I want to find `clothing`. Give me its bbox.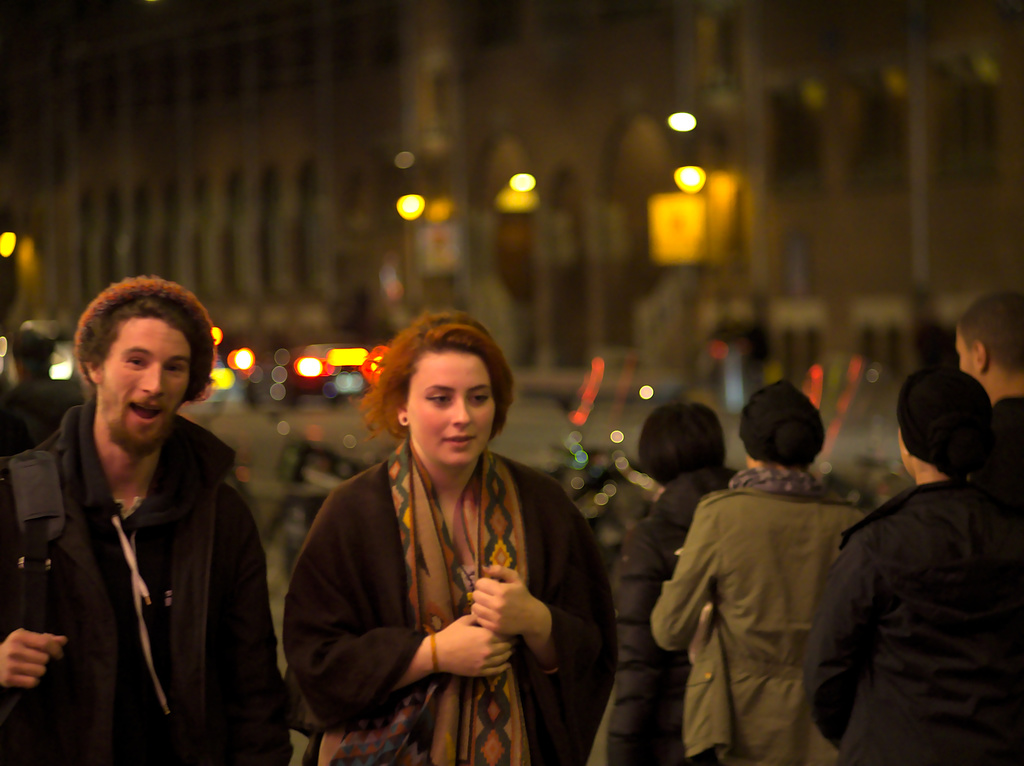
detection(0, 374, 86, 456).
